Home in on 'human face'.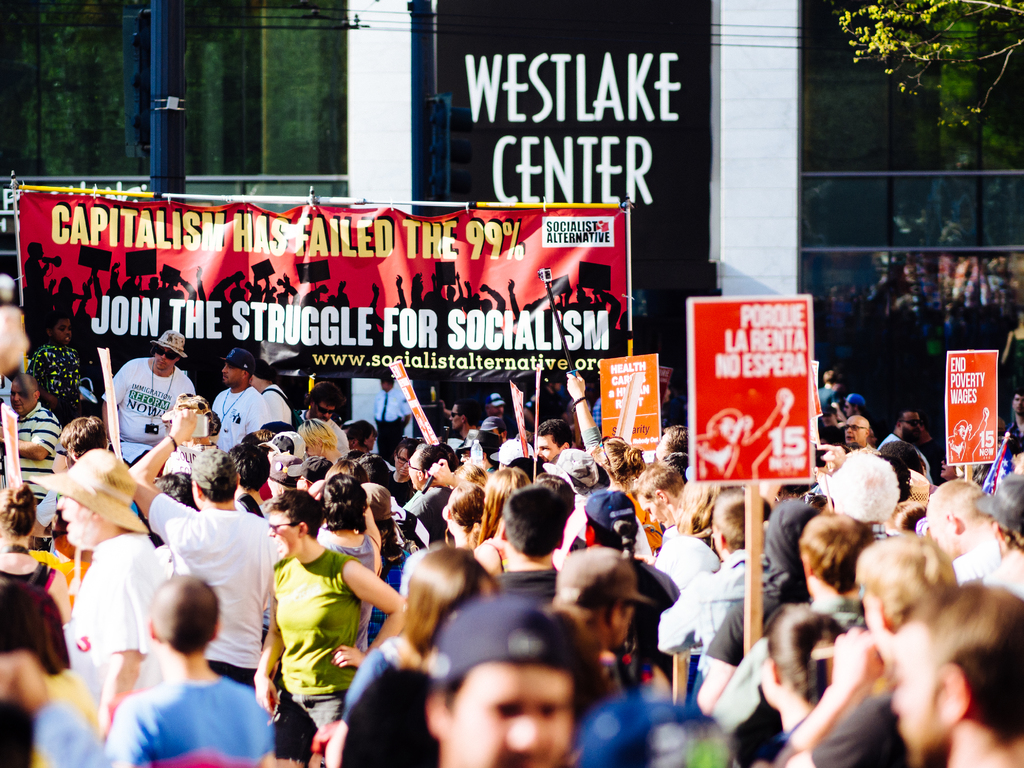
Homed in at (x1=222, y1=361, x2=241, y2=388).
